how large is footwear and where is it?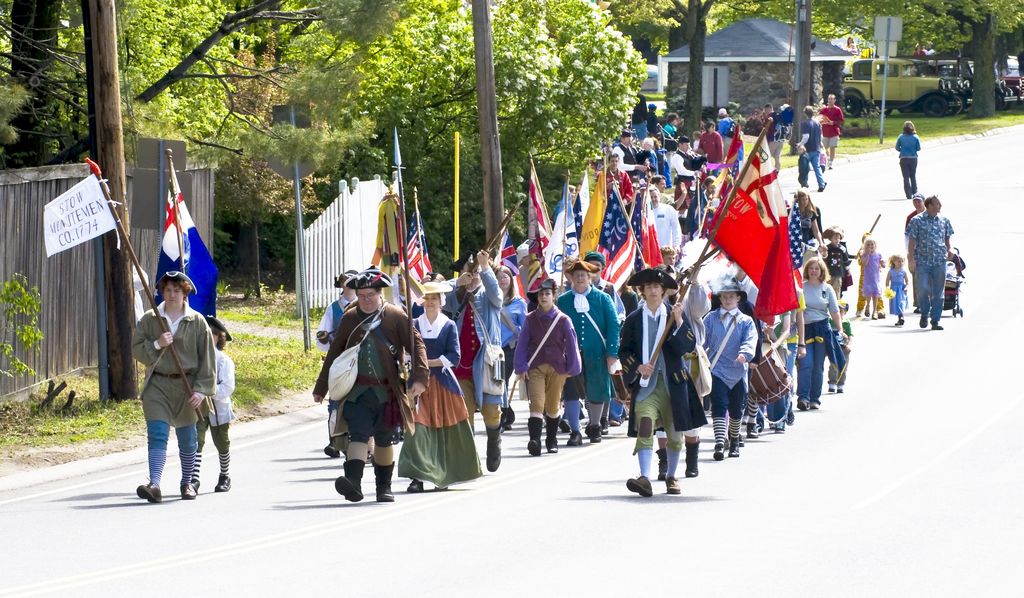
Bounding box: left=666, top=475, right=681, bottom=492.
